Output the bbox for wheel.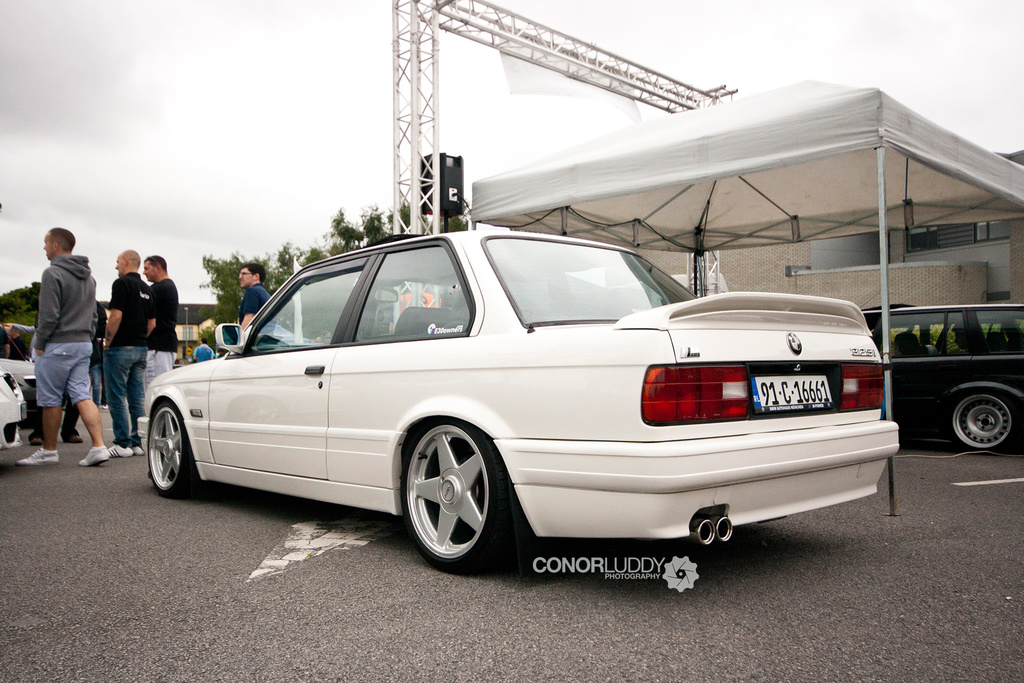
<box>143,407,197,490</box>.
